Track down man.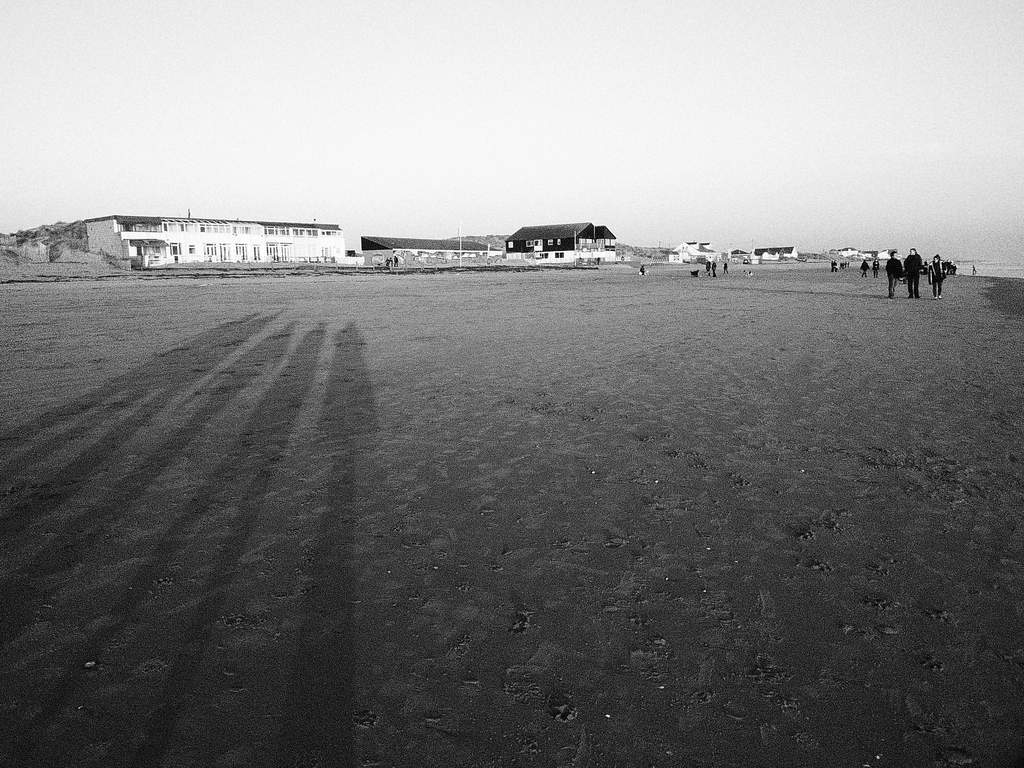
Tracked to 925 250 953 300.
